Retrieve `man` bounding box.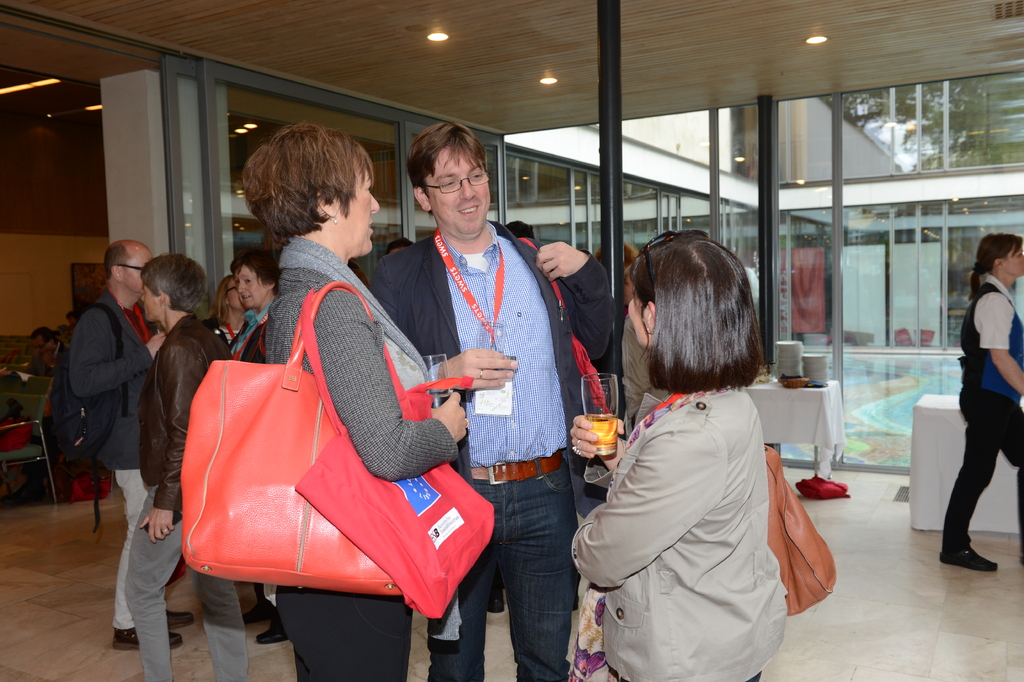
Bounding box: (362,117,618,681).
